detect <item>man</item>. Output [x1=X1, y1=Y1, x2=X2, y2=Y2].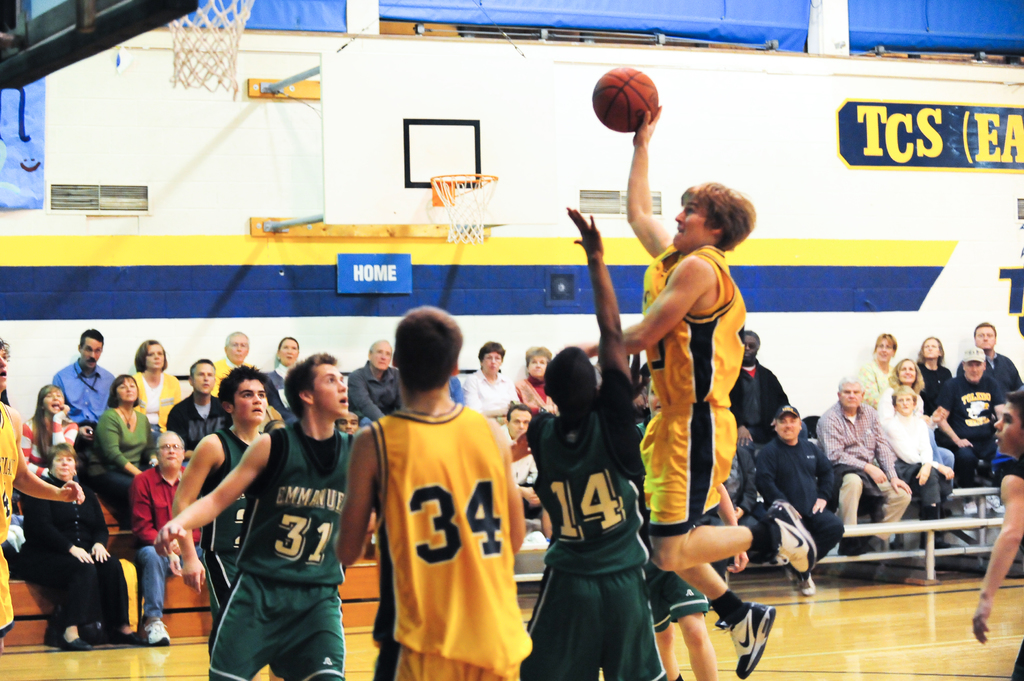
[x1=340, y1=305, x2=539, y2=680].
